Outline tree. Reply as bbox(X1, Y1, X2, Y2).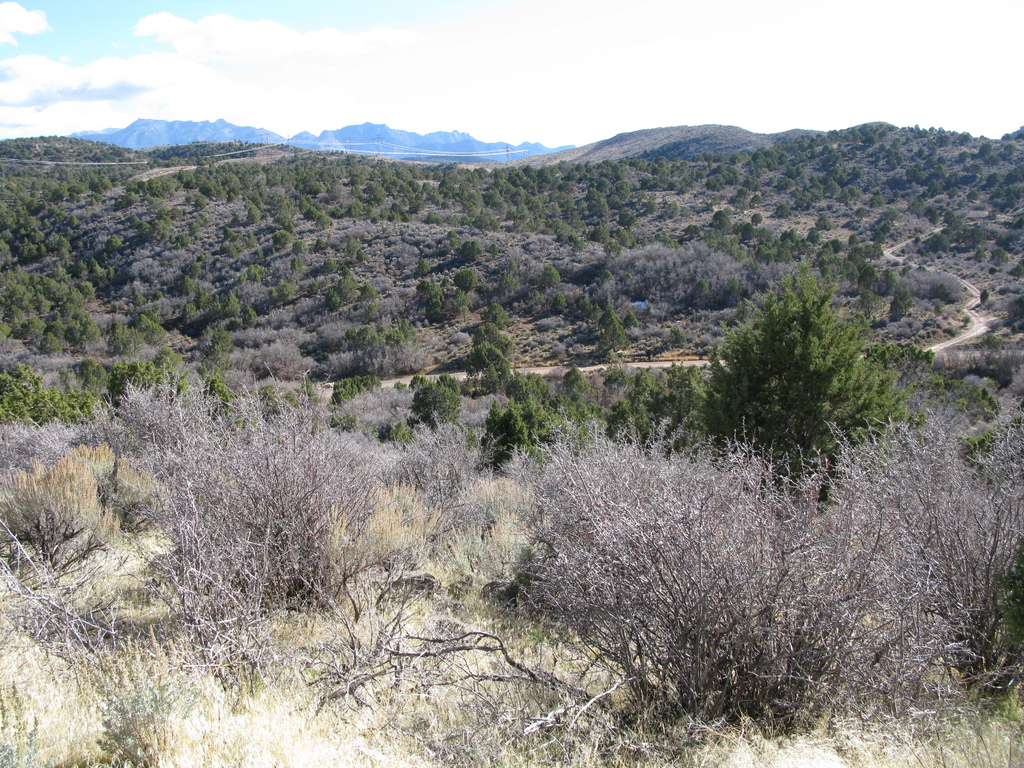
bbox(225, 227, 237, 237).
